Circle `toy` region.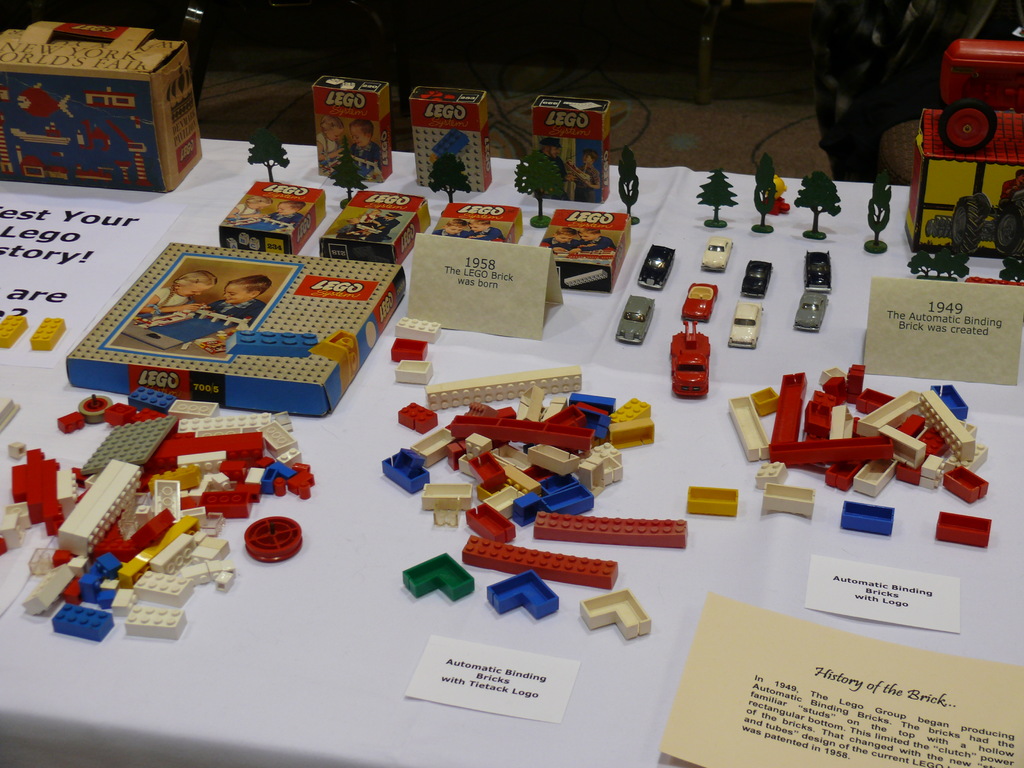
Region: region(666, 315, 714, 408).
